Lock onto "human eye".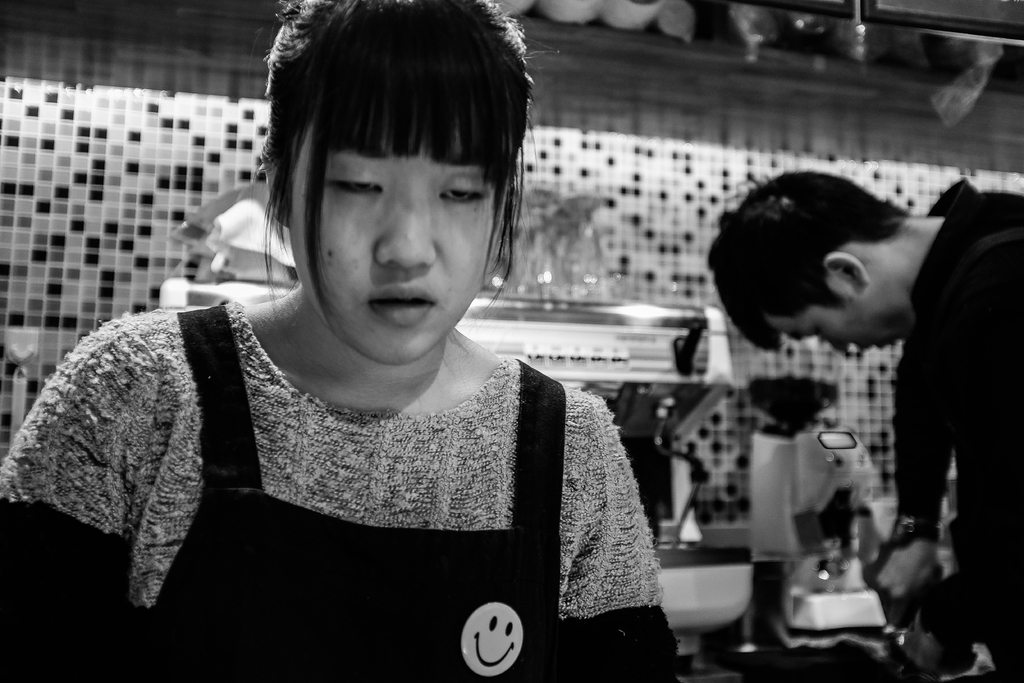
Locked: (left=317, top=161, right=381, bottom=206).
